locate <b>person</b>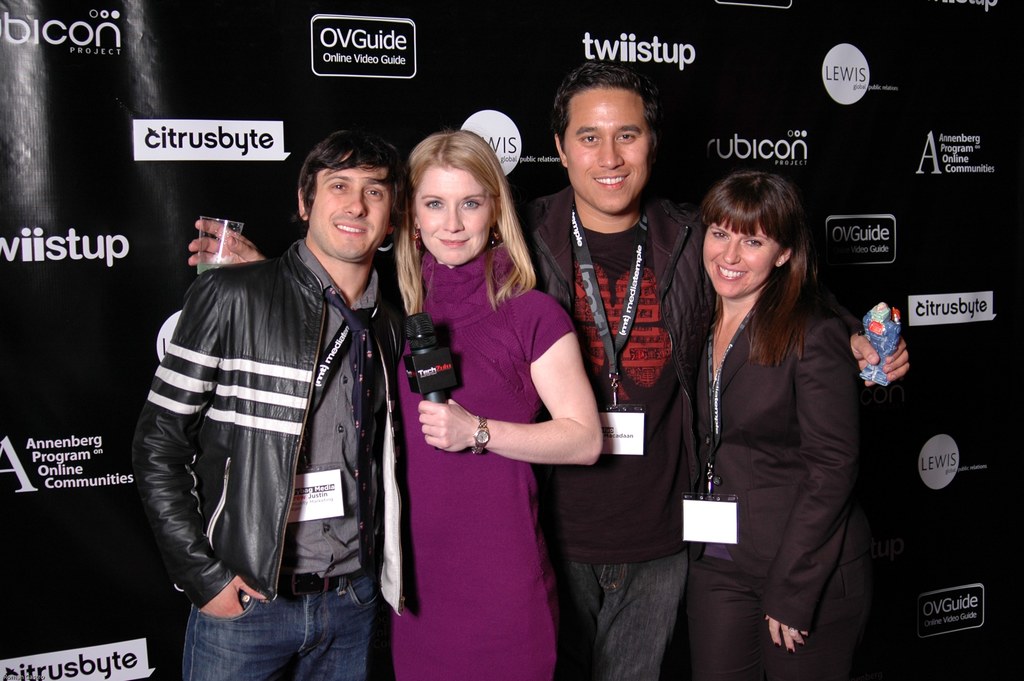
<bbox>660, 166, 881, 673</bbox>
